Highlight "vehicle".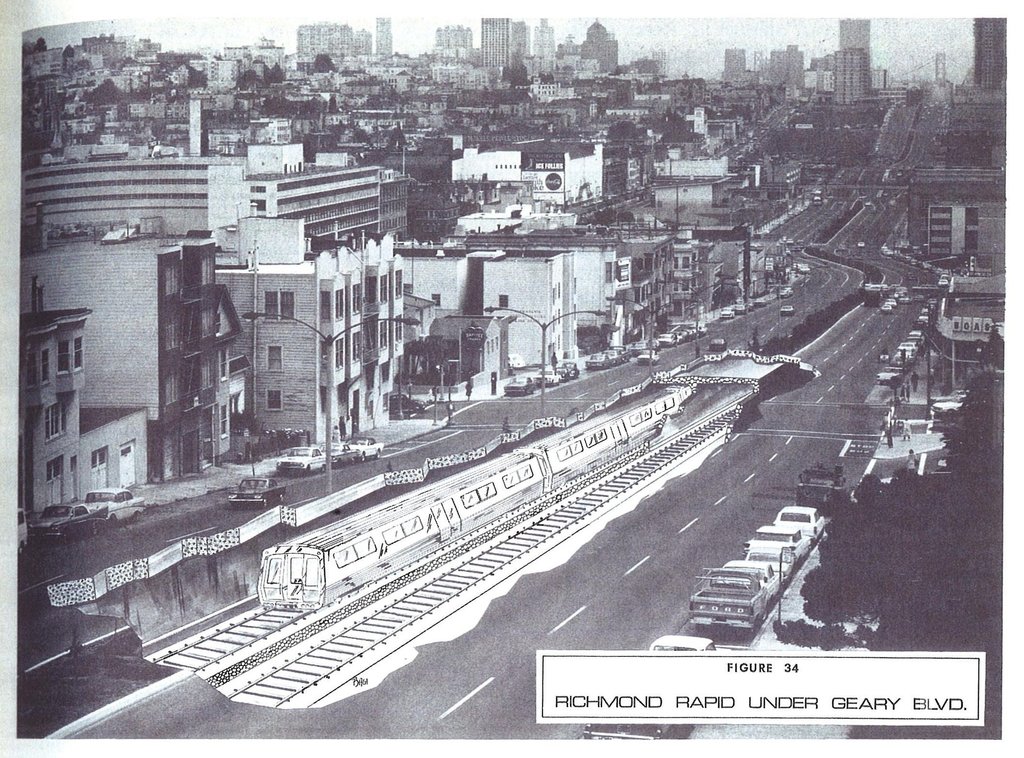
Highlighted region: bbox(735, 302, 748, 312).
